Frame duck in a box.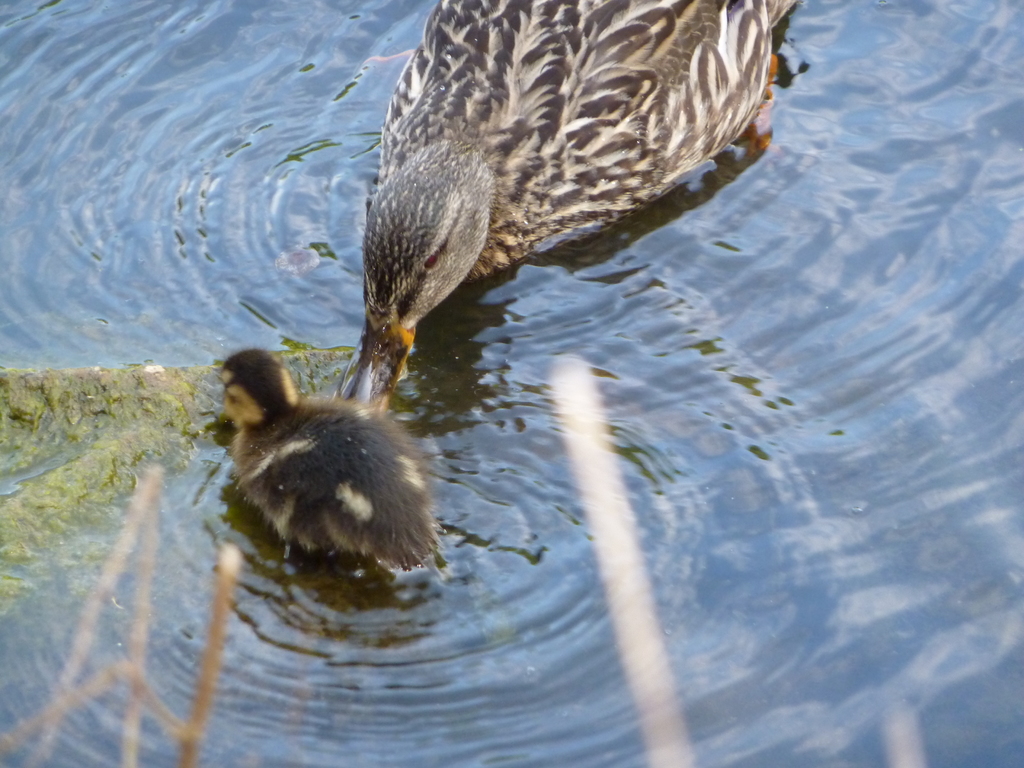
<bbox>331, 0, 808, 419</bbox>.
